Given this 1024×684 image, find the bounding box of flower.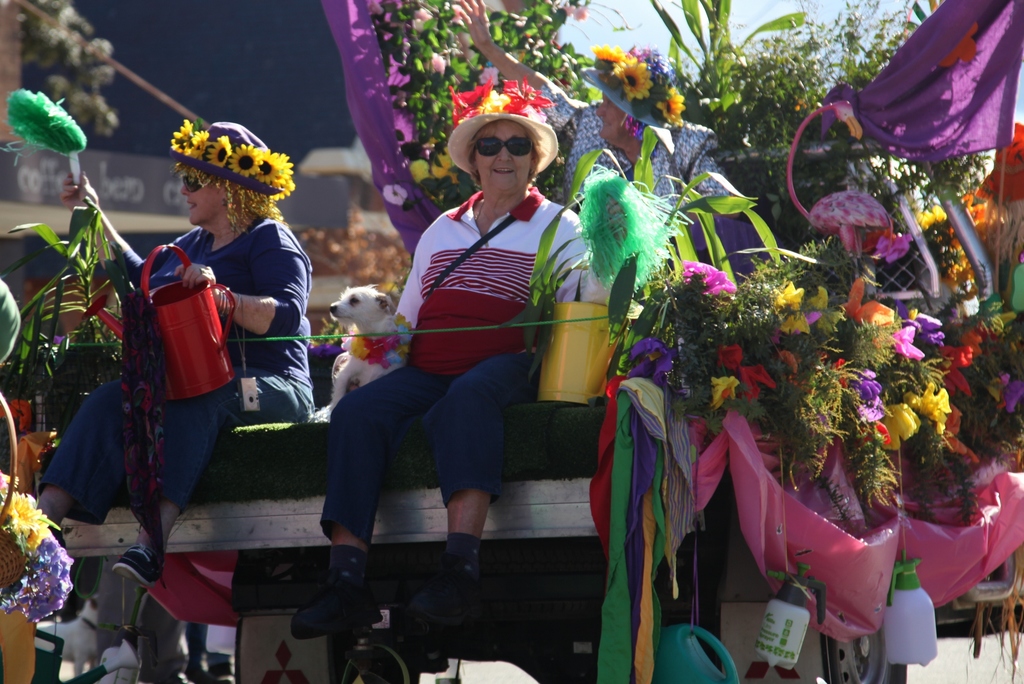
bbox(476, 65, 504, 84).
